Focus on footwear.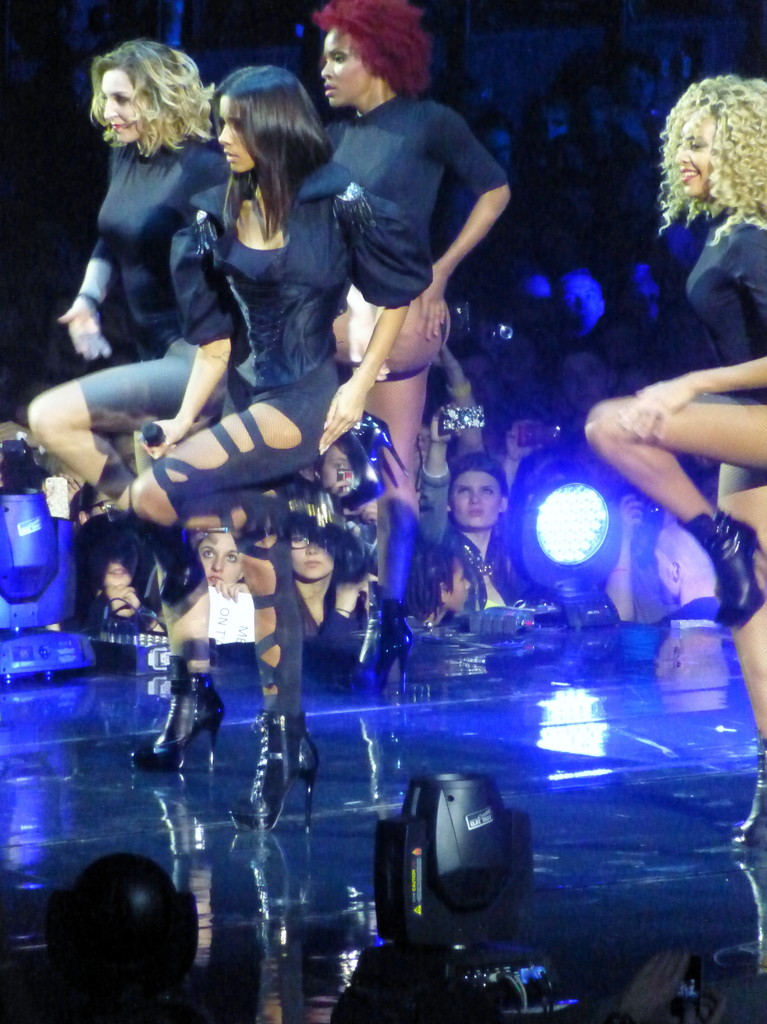
Focused at bbox=(674, 504, 764, 637).
